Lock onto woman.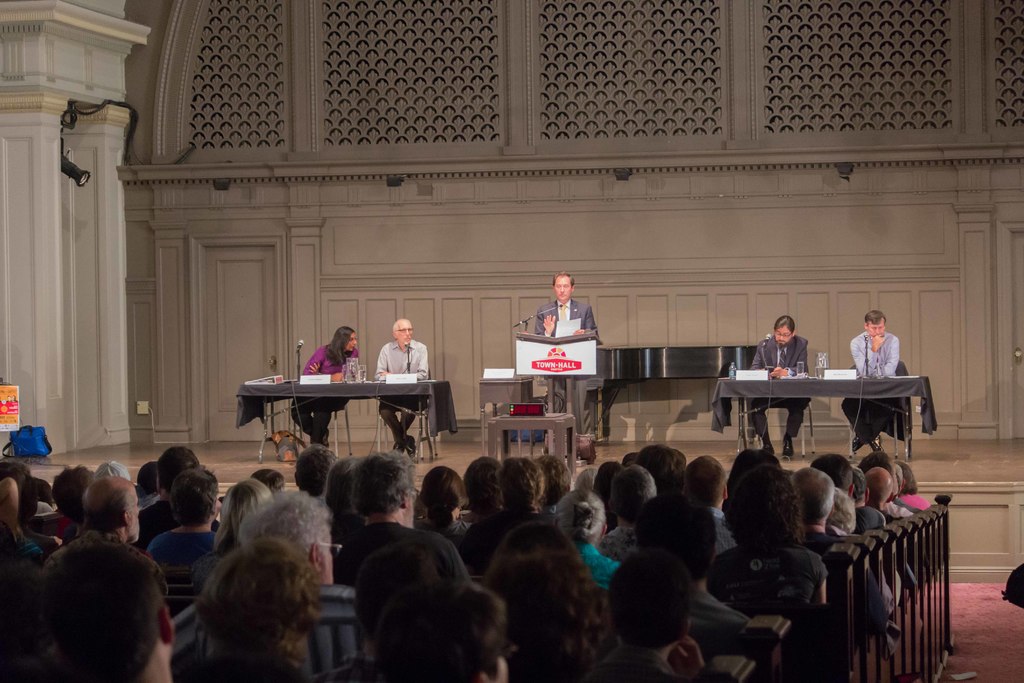
Locked: pyautogui.locateOnScreen(708, 468, 834, 610).
